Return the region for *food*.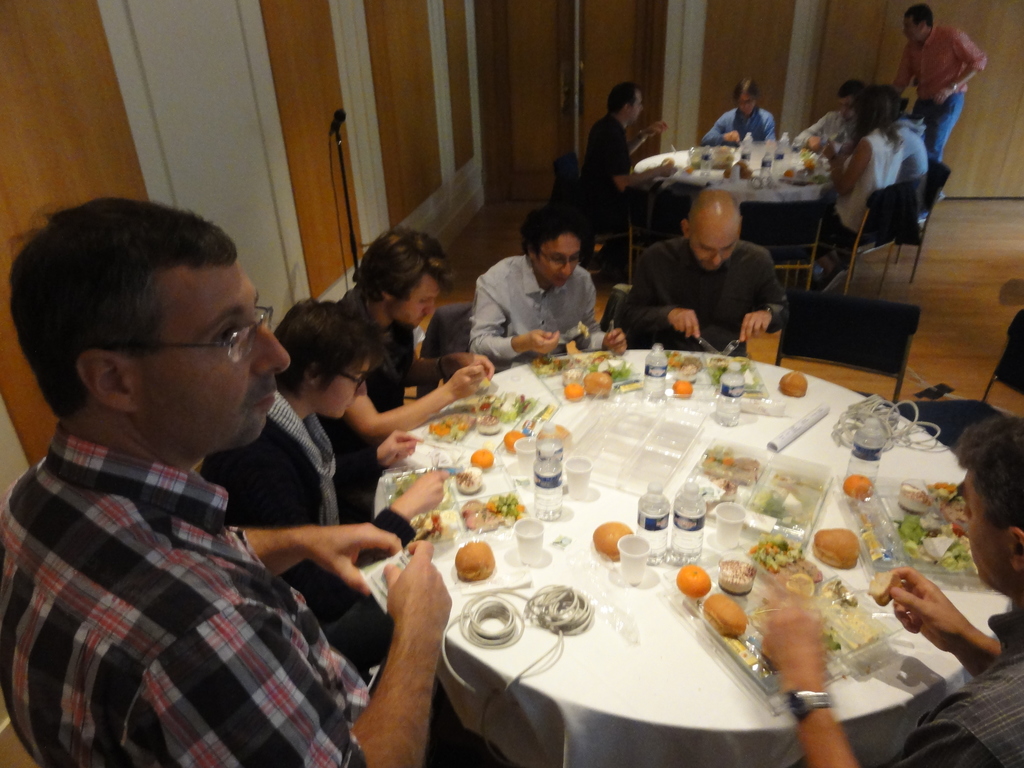
select_region(705, 355, 762, 389).
